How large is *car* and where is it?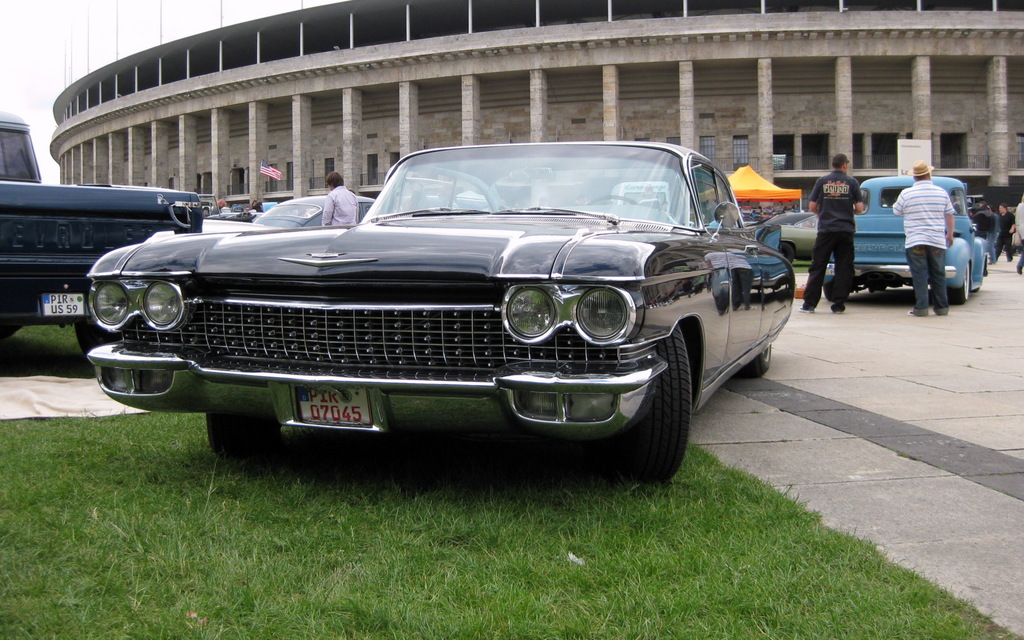
Bounding box: bbox=(822, 177, 989, 299).
